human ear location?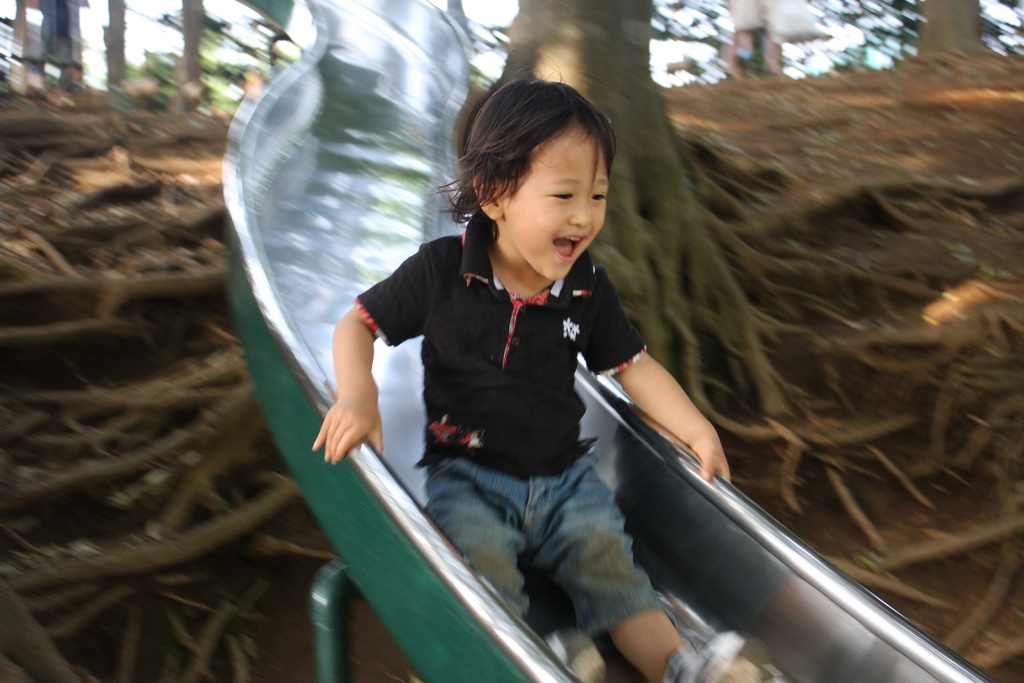
<bbox>473, 176, 507, 218</bbox>
